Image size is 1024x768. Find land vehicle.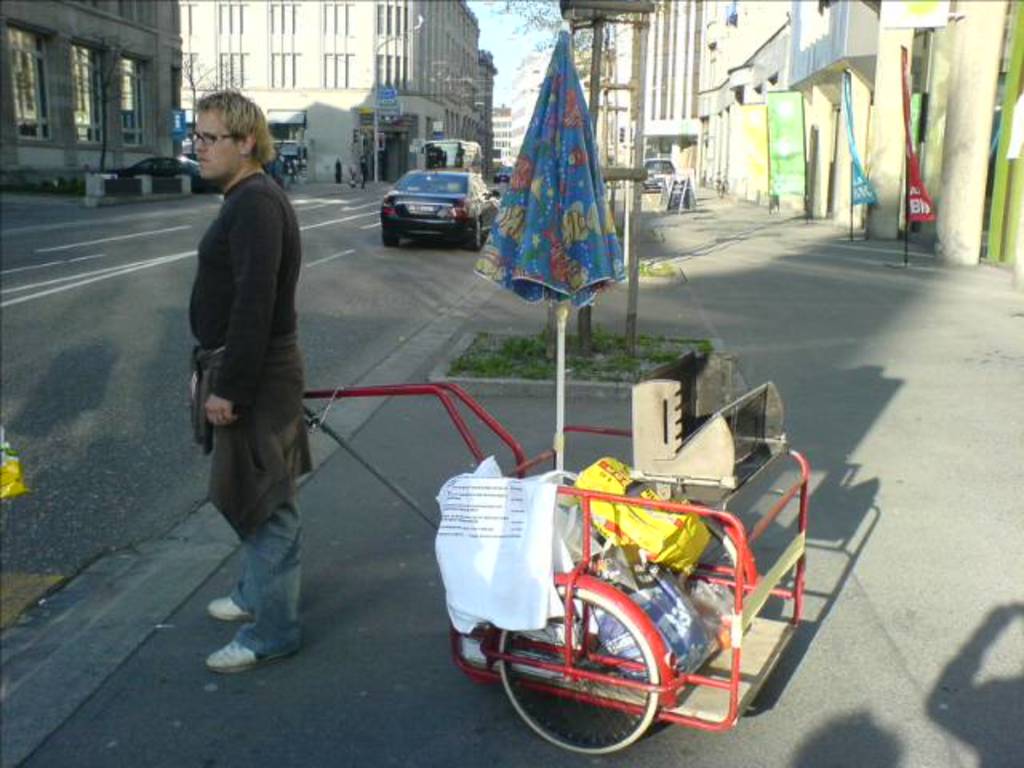
detection(494, 163, 515, 182).
